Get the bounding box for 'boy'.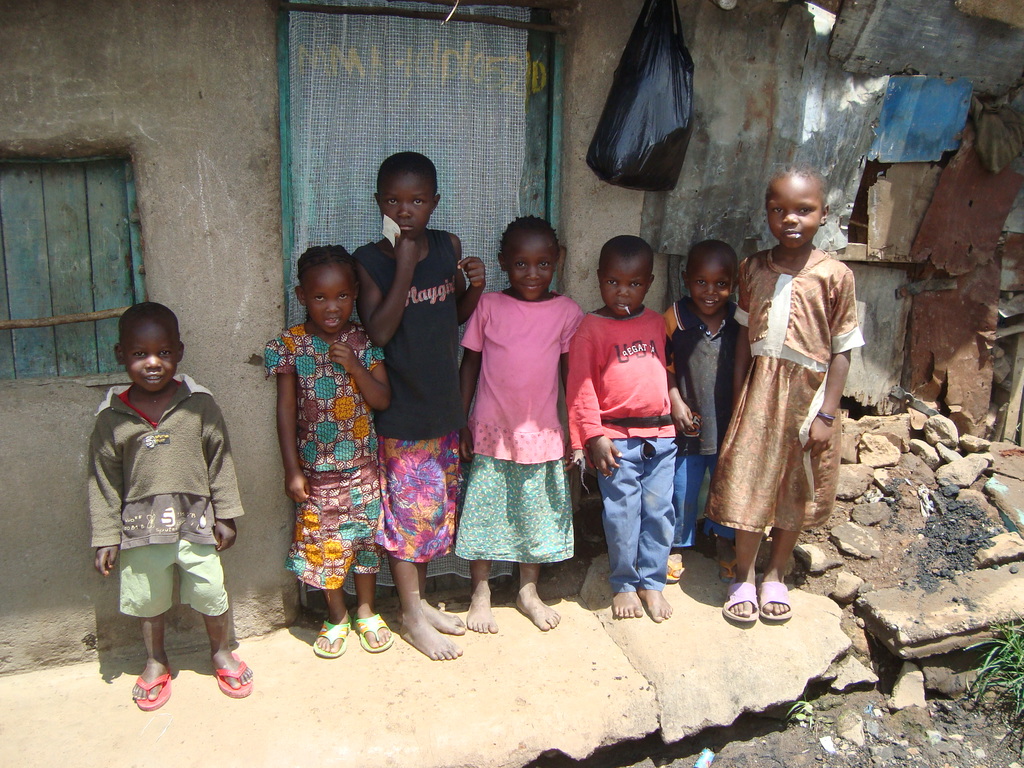
[438, 199, 585, 664].
